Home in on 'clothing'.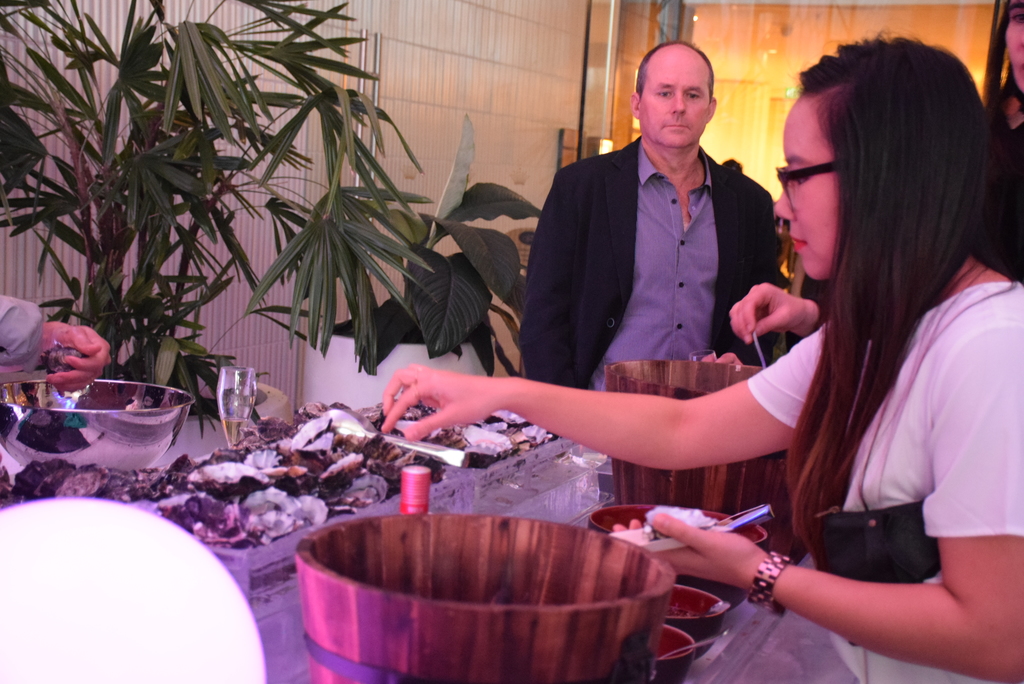
Homed in at <box>0,291,43,367</box>.
